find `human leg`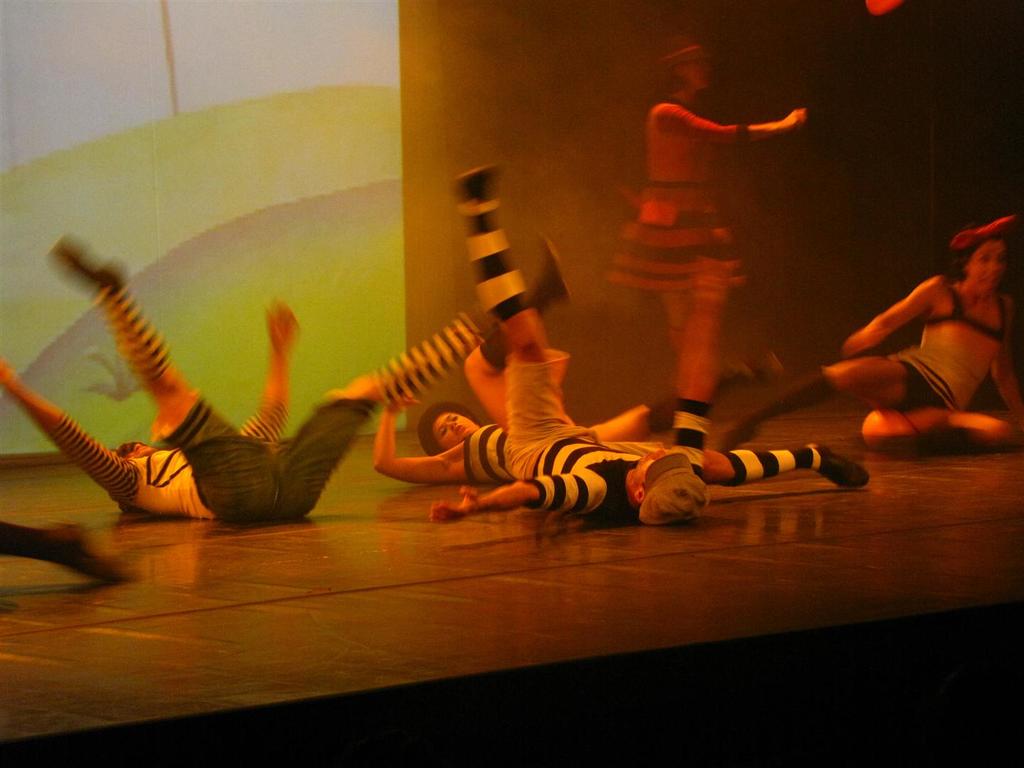
<region>306, 229, 565, 456</region>
